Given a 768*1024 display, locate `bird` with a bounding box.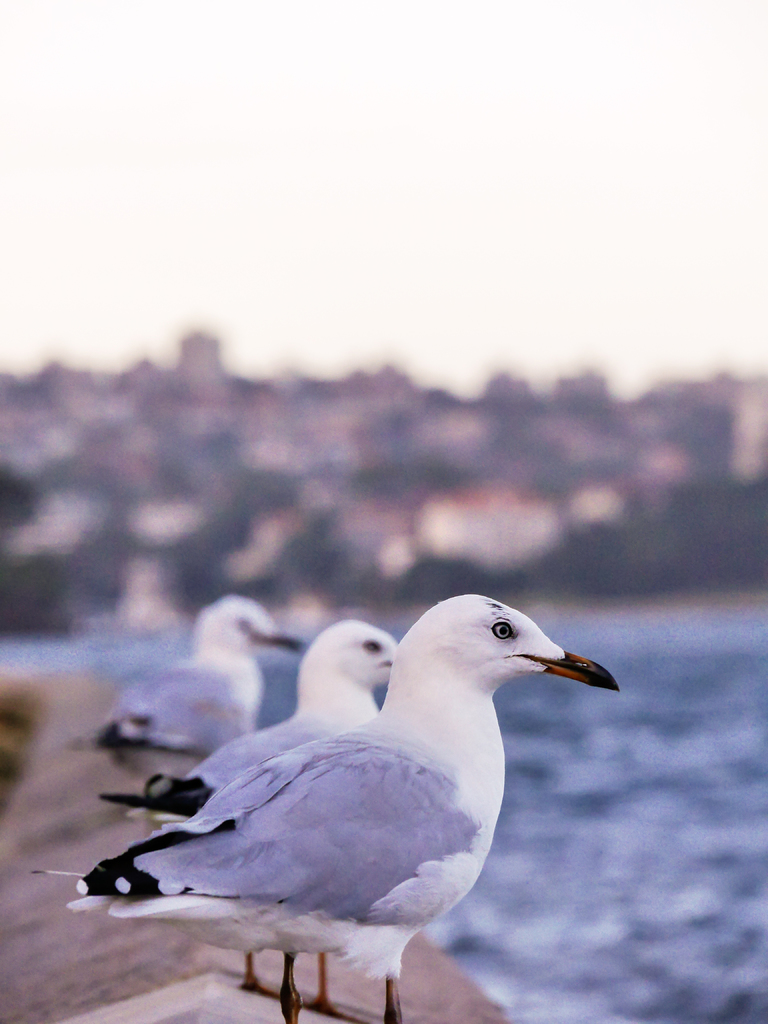
Located: {"x1": 98, "y1": 616, "x2": 397, "y2": 824}.
